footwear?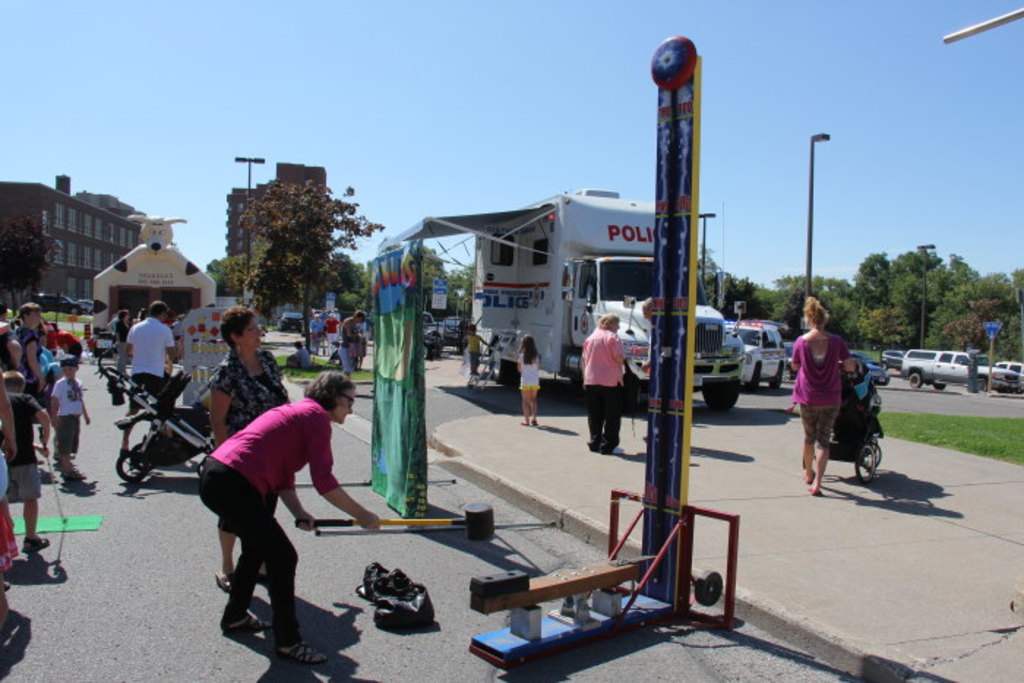
22 534 47 551
